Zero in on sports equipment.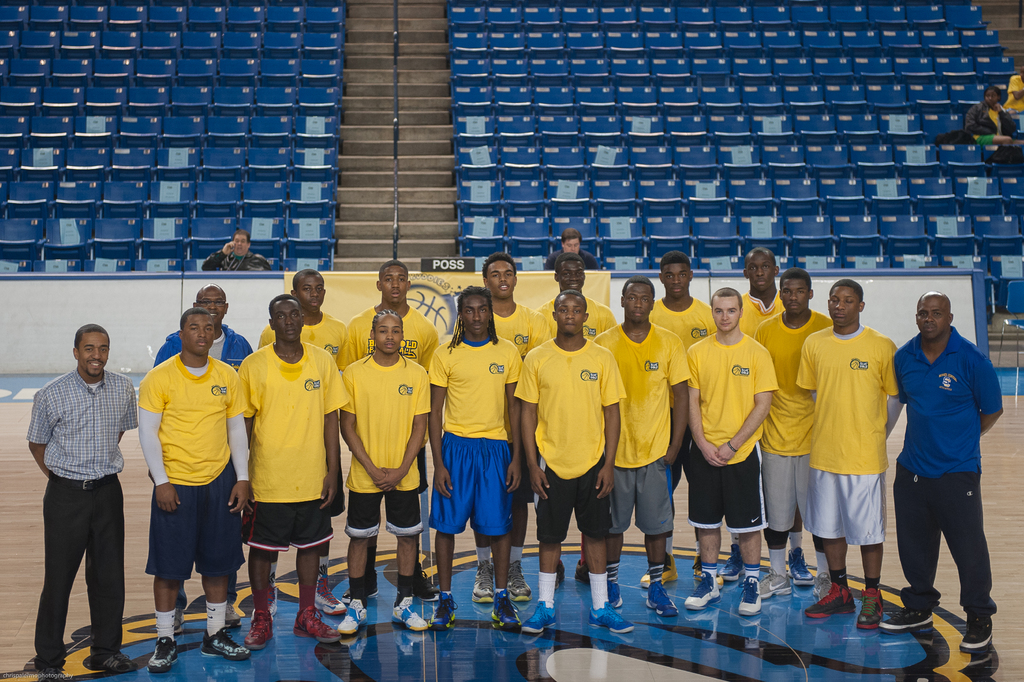
Zeroed in: 413 576 438 603.
